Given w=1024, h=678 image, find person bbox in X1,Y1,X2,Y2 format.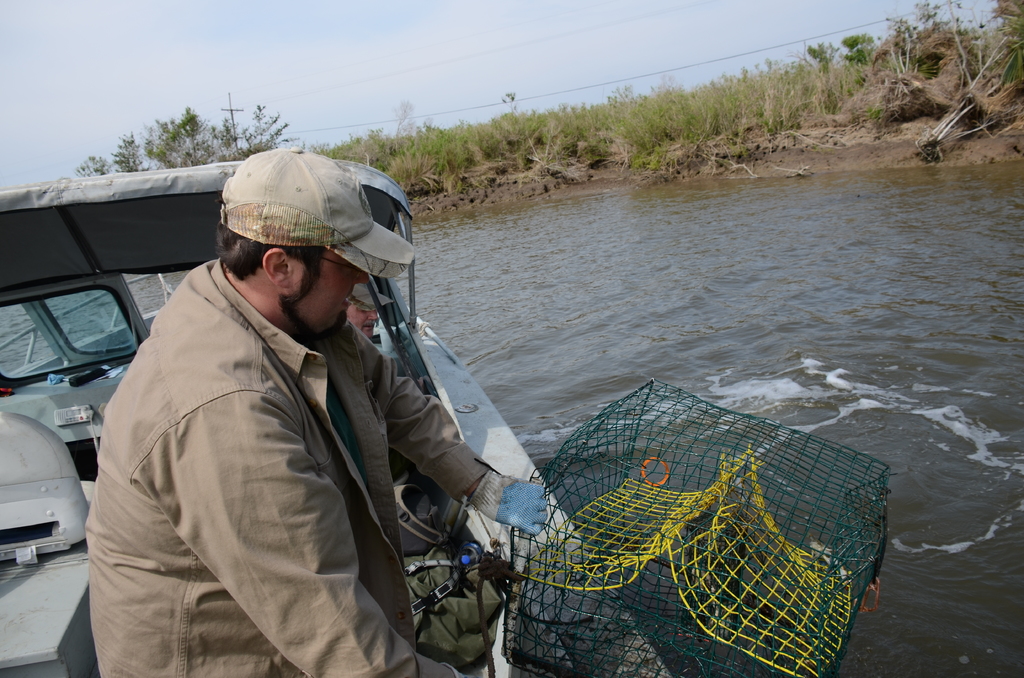
343,282,392,343.
